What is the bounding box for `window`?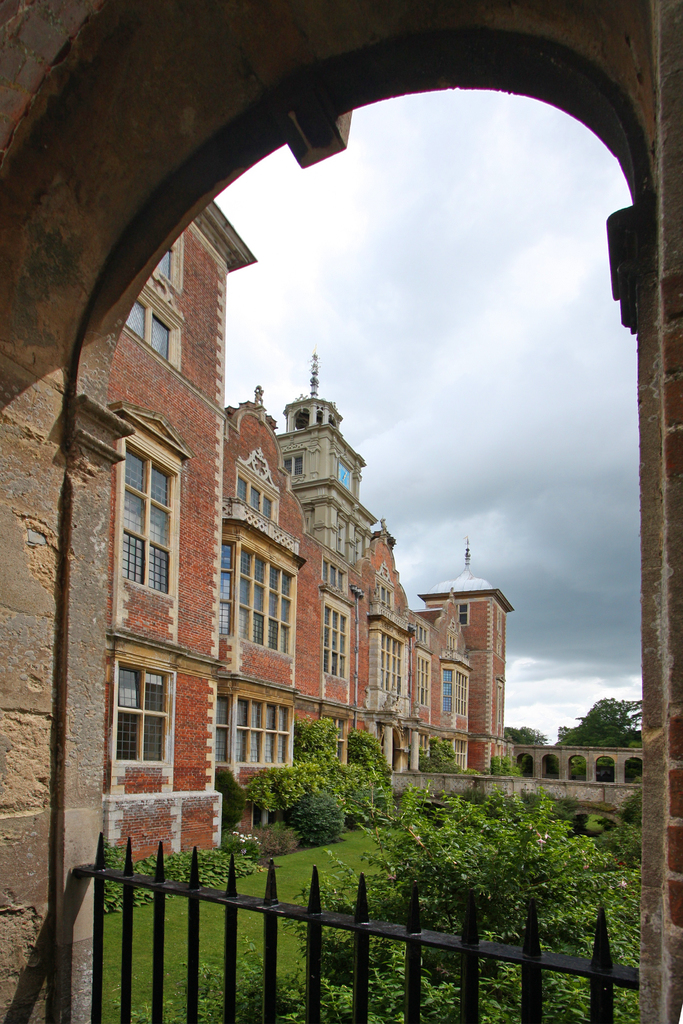
<bbox>513, 749, 537, 783</bbox>.
